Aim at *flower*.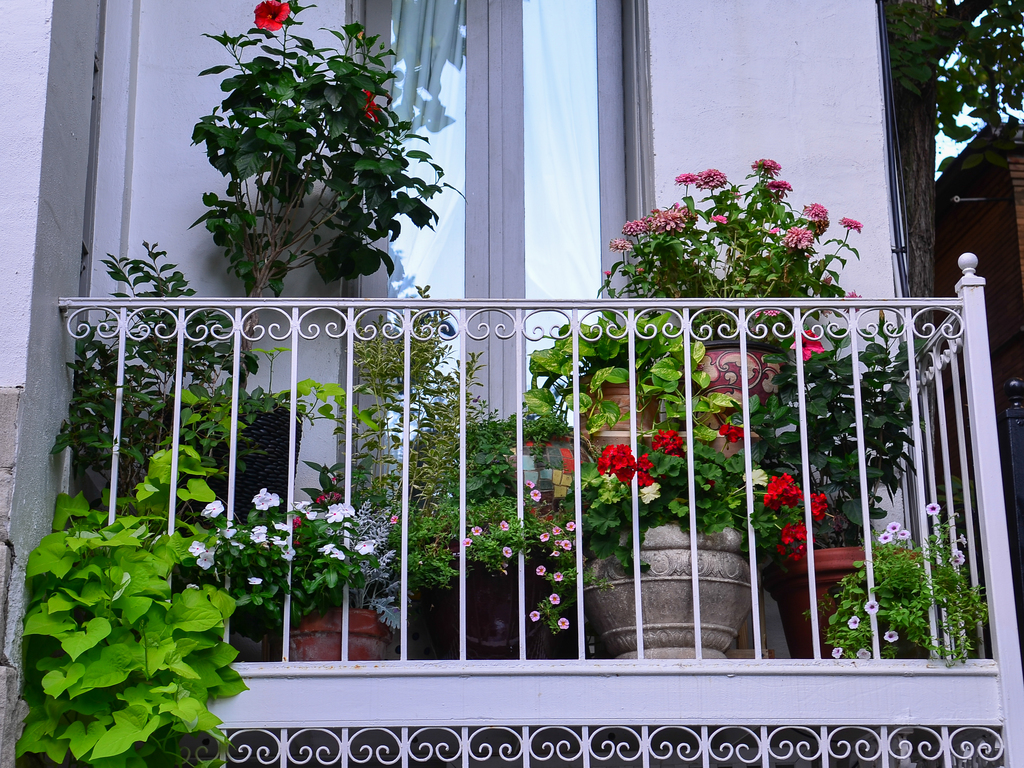
Aimed at {"x1": 524, "y1": 480, "x2": 533, "y2": 494}.
